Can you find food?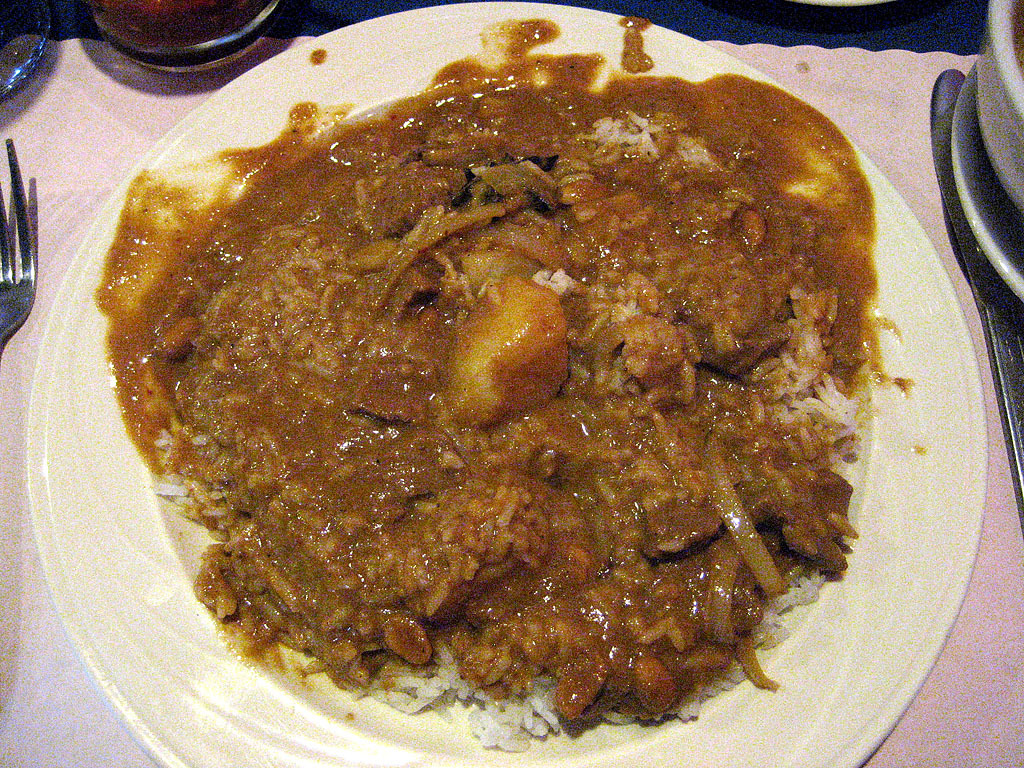
Yes, bounding box: 135:53:873:755.
